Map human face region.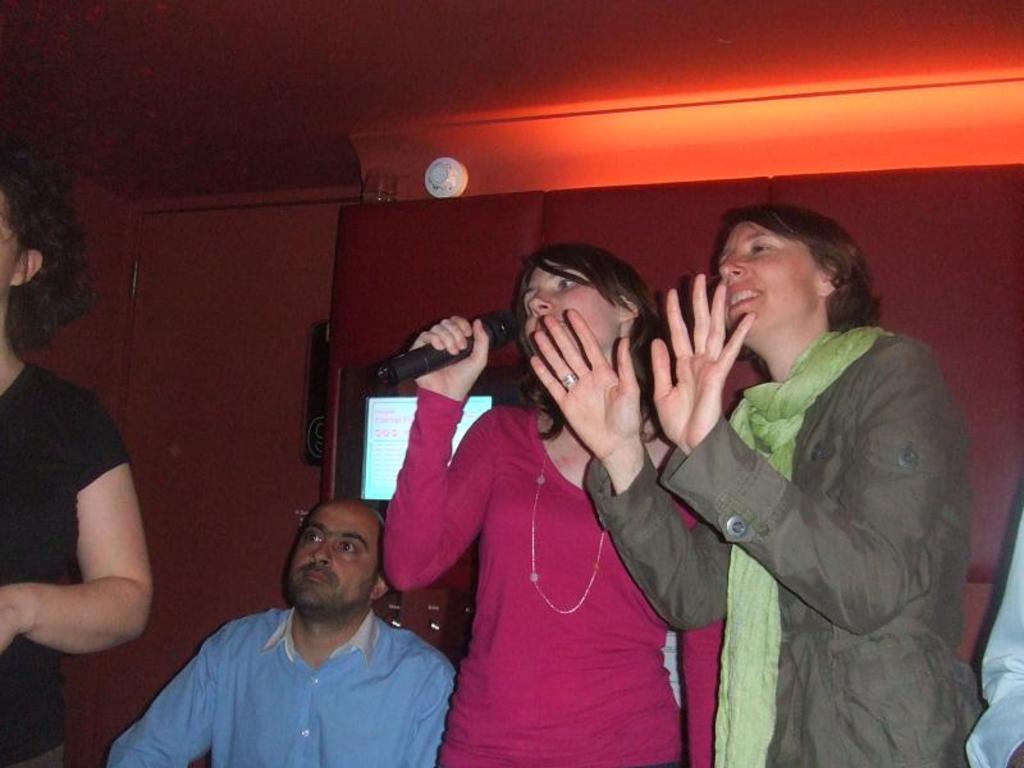
Mapped to 716:218:812:334.
